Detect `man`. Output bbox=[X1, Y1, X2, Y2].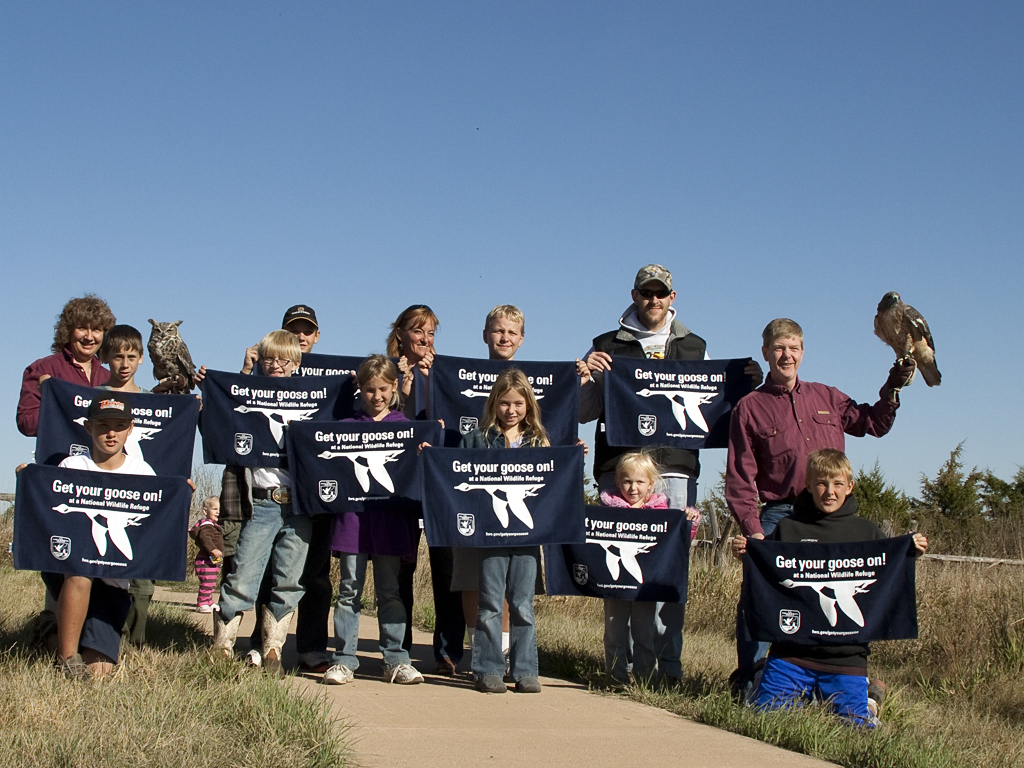
bbox=[726, 311, 918, 693].
